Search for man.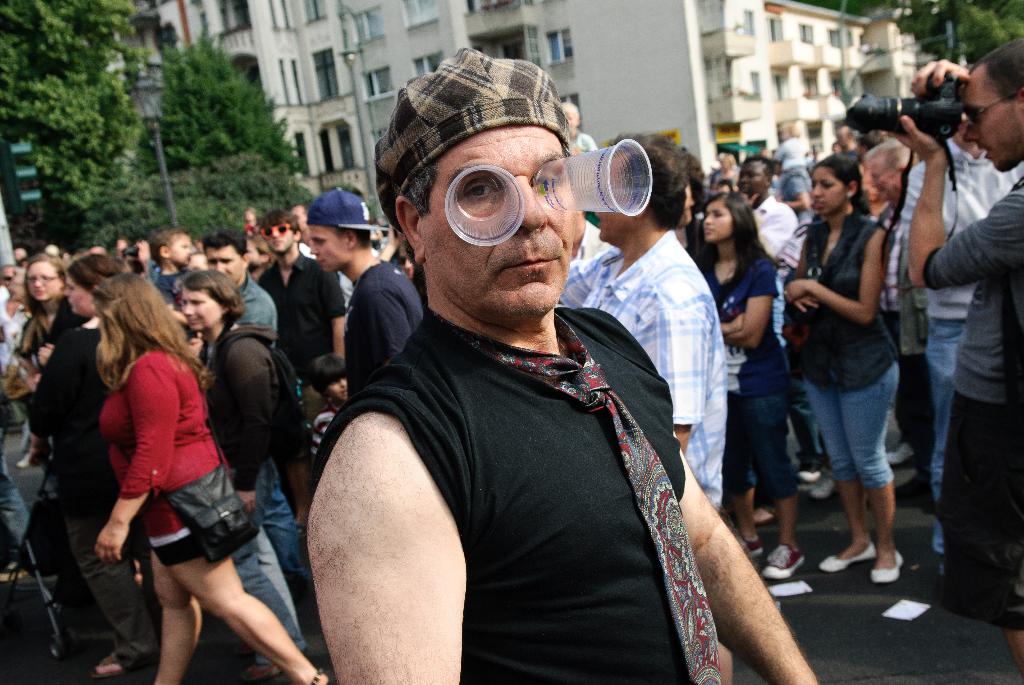
Found at 305:185:428:400.
